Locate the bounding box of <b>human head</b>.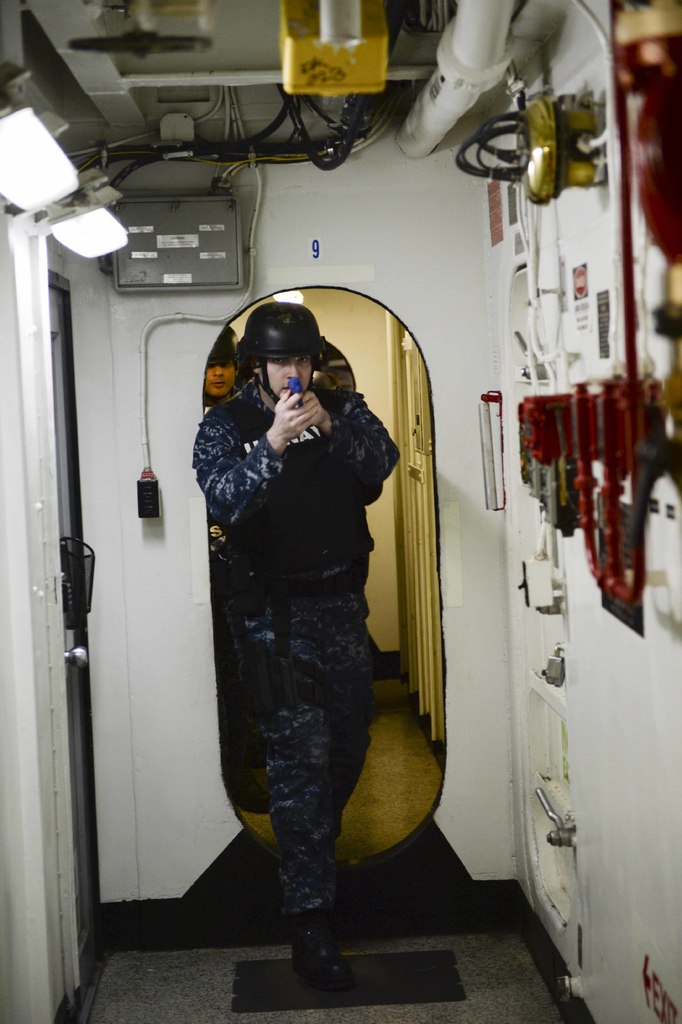
Bounding box: box=[238, 298, 322, 409].
